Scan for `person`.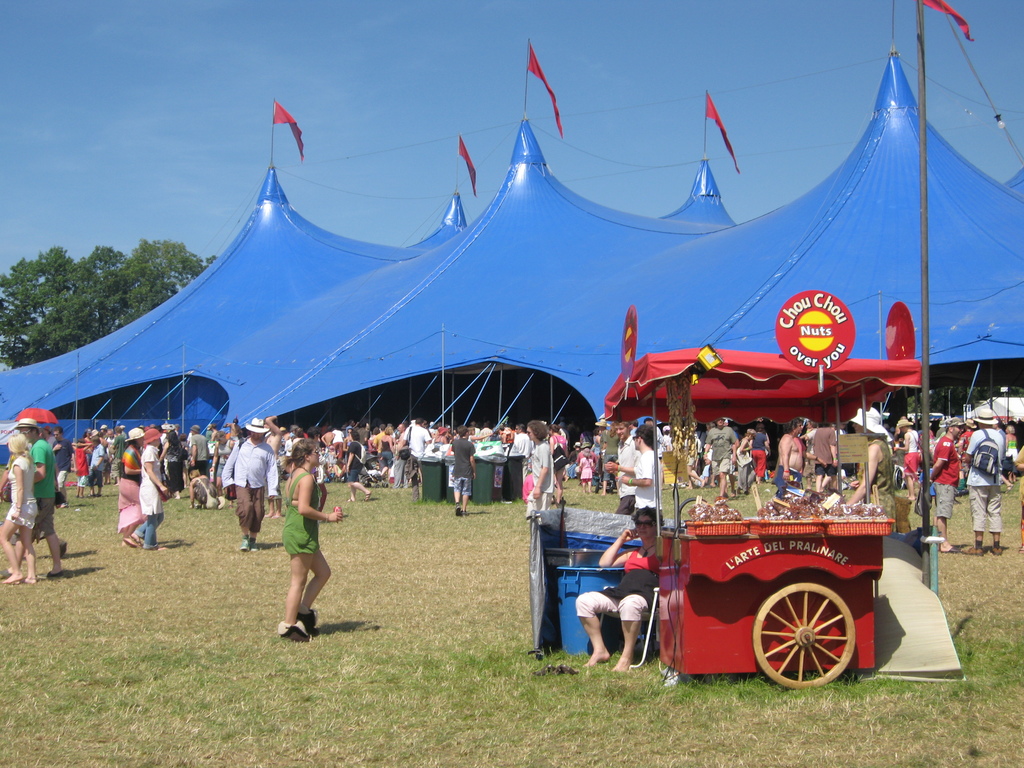
Scan result: rect(260, 434, 330, 646).
